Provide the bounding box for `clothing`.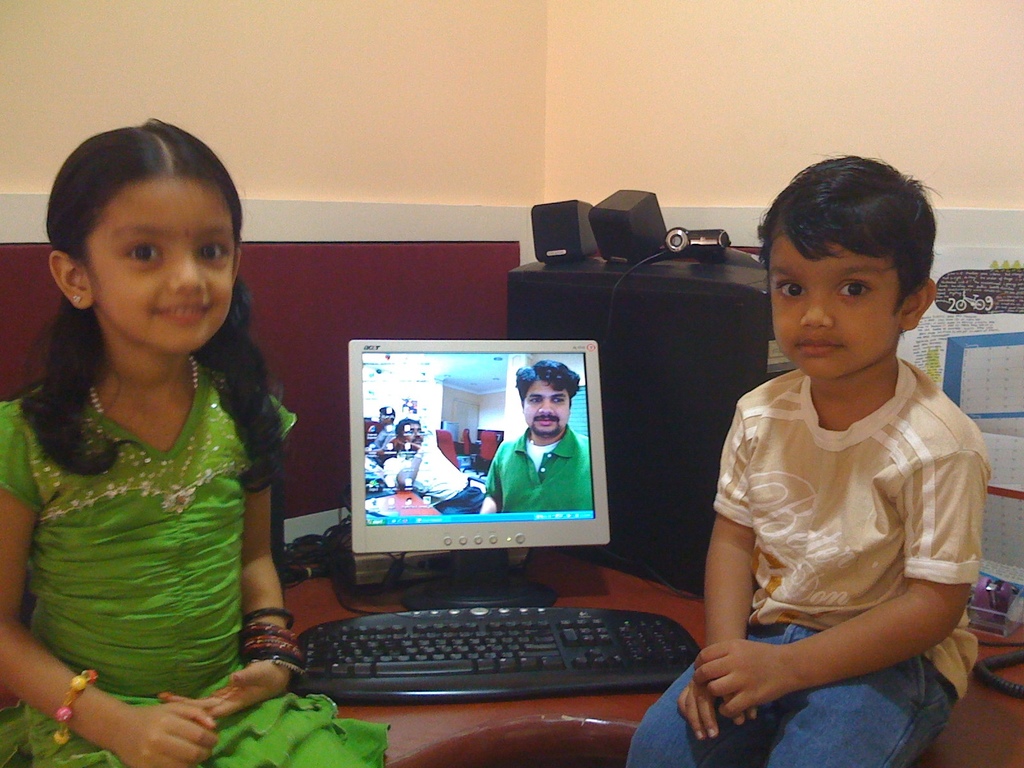
BBox(367, 423, 397, 463).
